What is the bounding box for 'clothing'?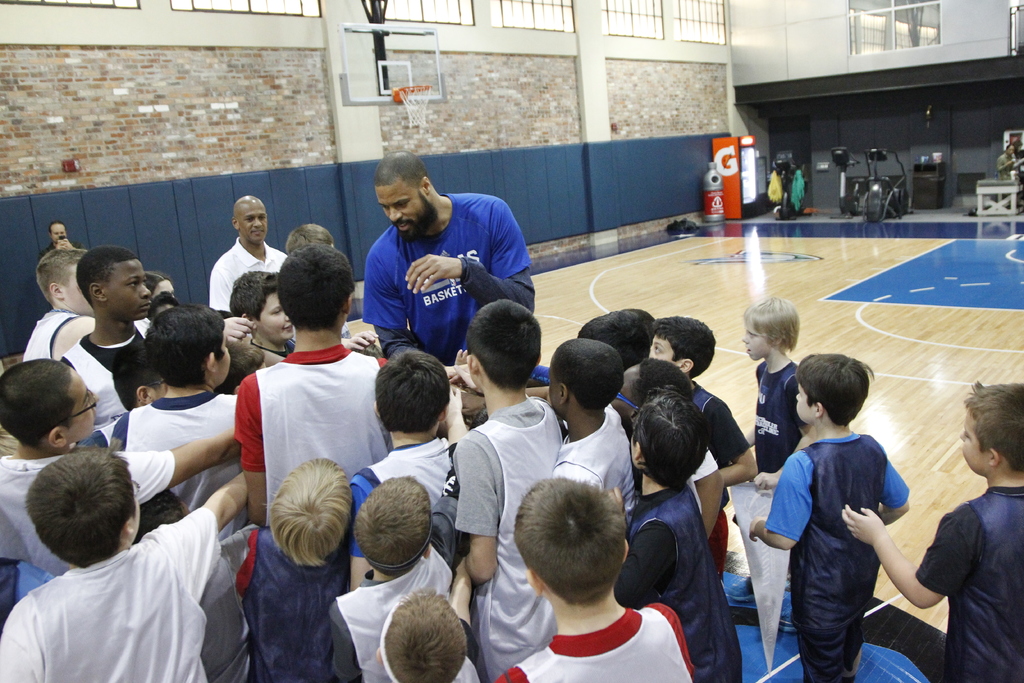
[214,235,287,314].
